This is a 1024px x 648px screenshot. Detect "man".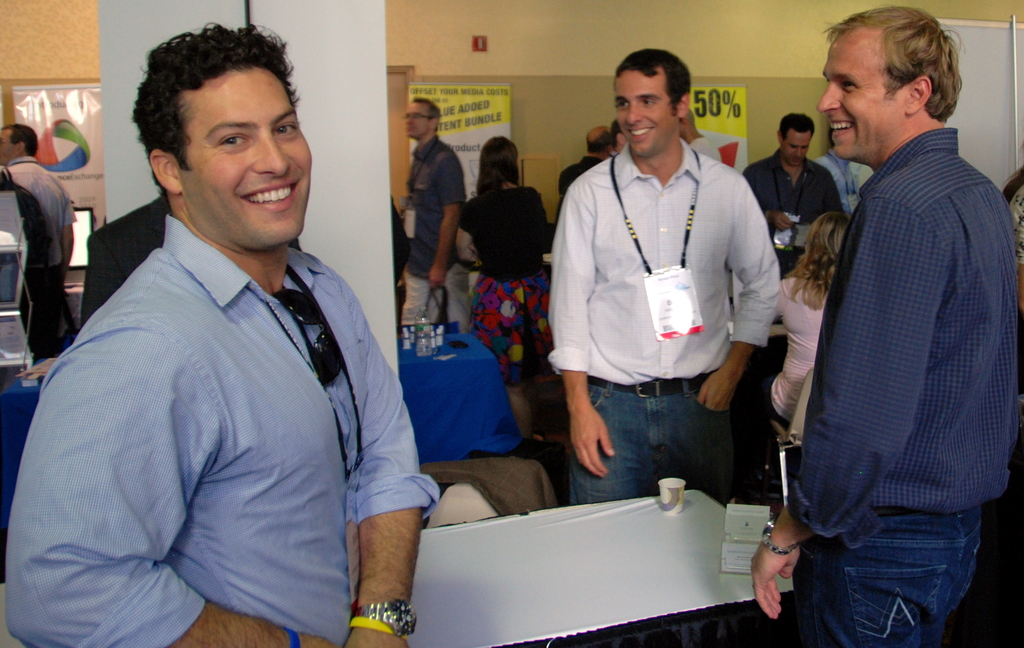
bbox=[784, 0, 1017, 633].
